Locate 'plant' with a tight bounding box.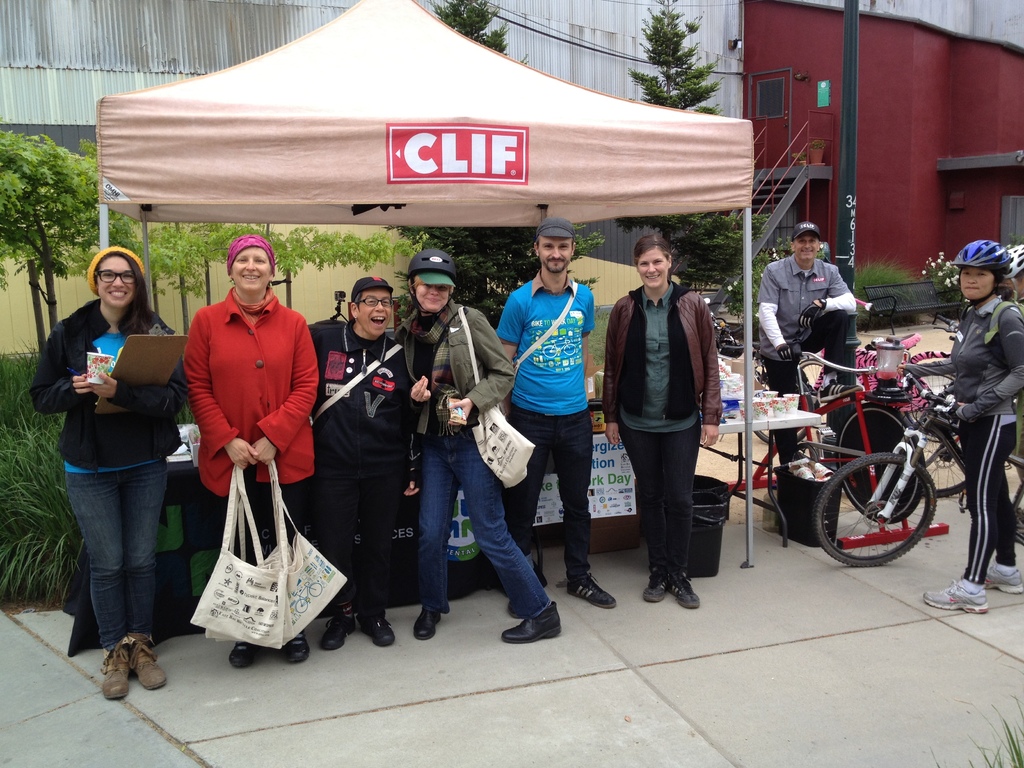
detection(0, 141, 105, 343).
